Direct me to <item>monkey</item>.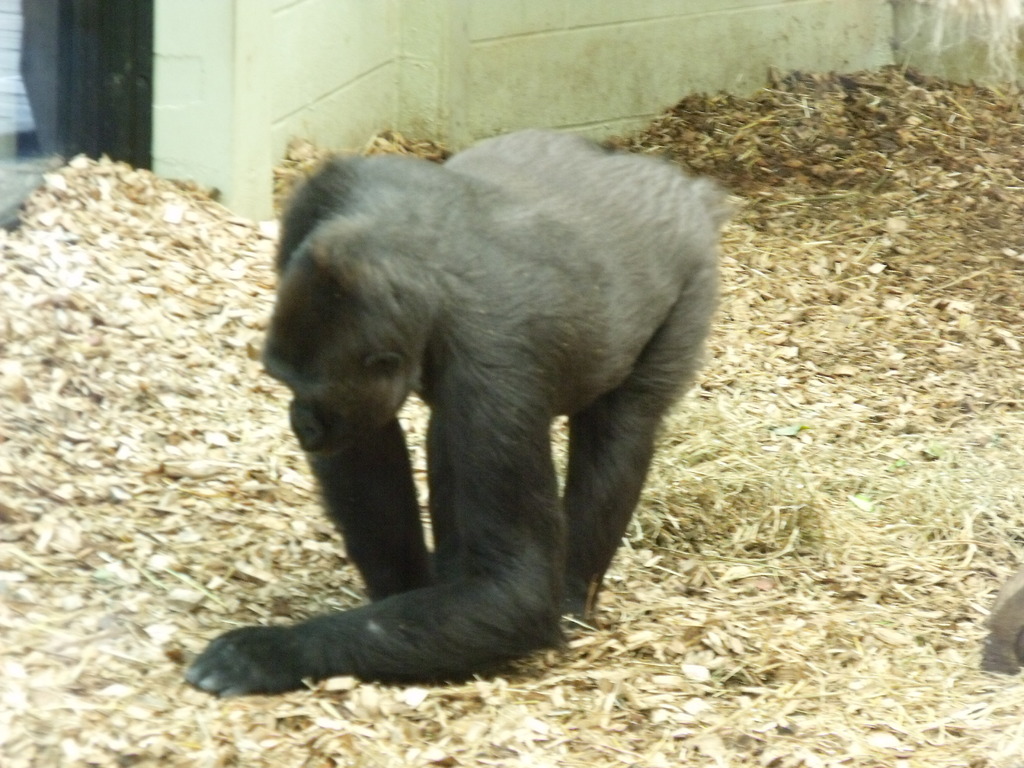
Direction: locate(218, 106, 742, 708).
